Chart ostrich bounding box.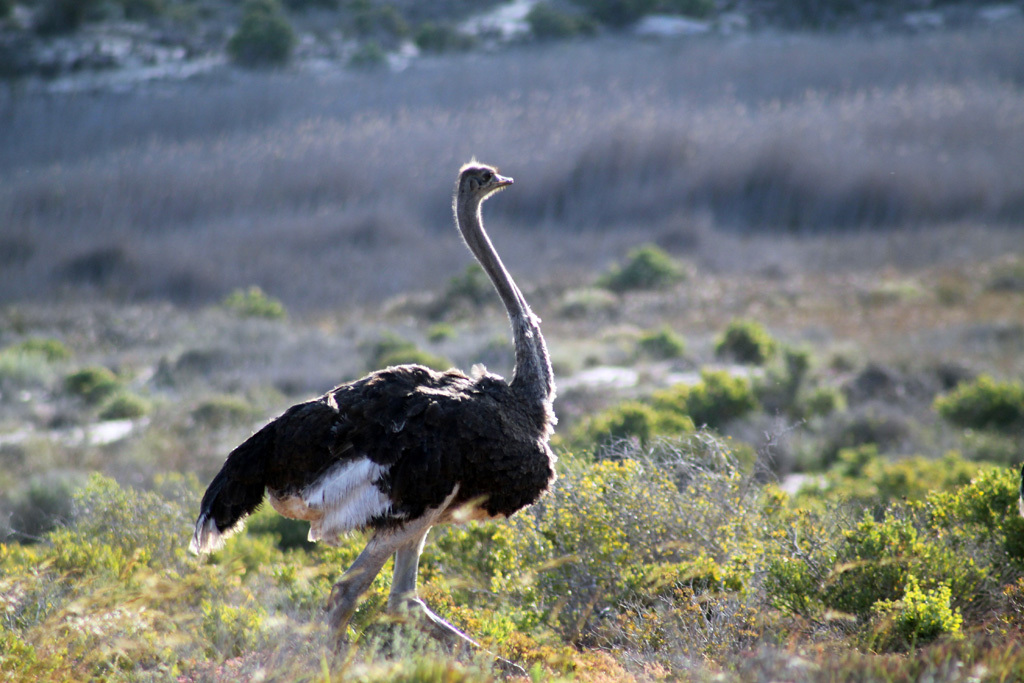
Charted: box=[191, 154, 551, 677].
